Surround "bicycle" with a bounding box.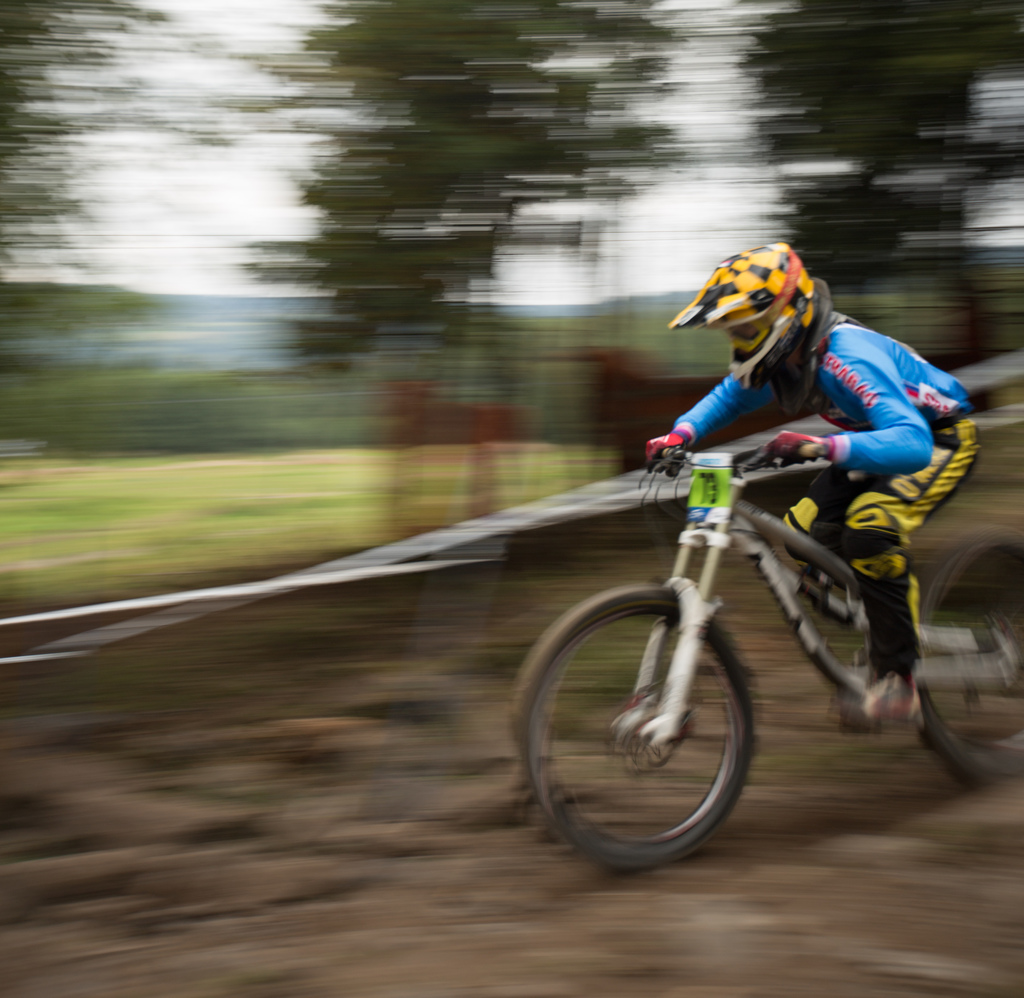
bbox=[520, 444, 1023, 867].
